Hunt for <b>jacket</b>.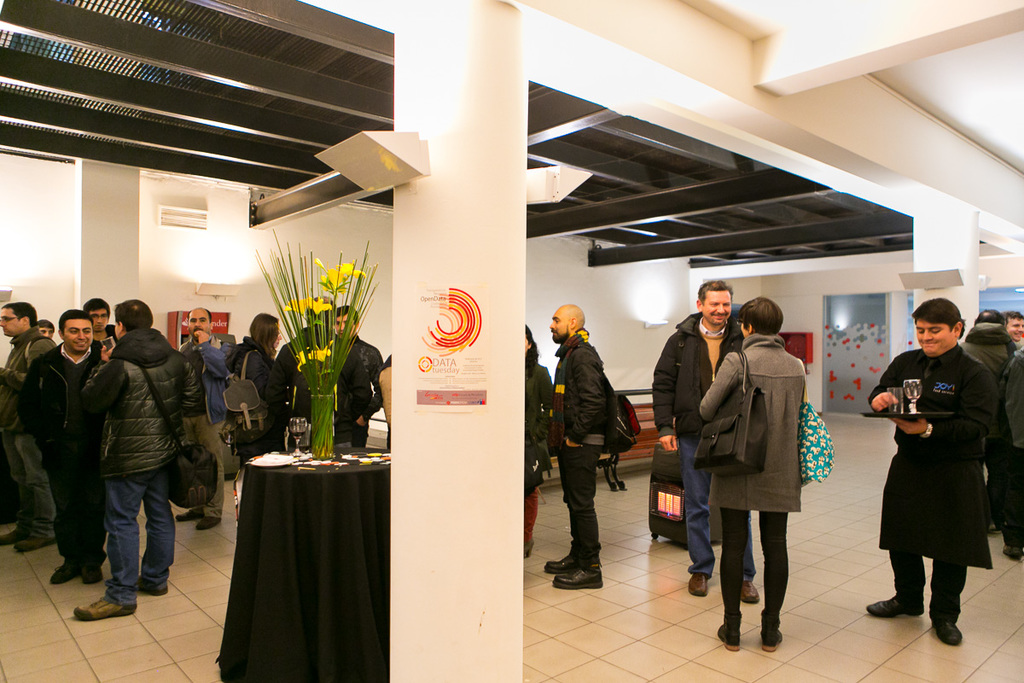
Hunted down at {"left": 958, "top": 323, "right": 1023, "bottom": 373}.
